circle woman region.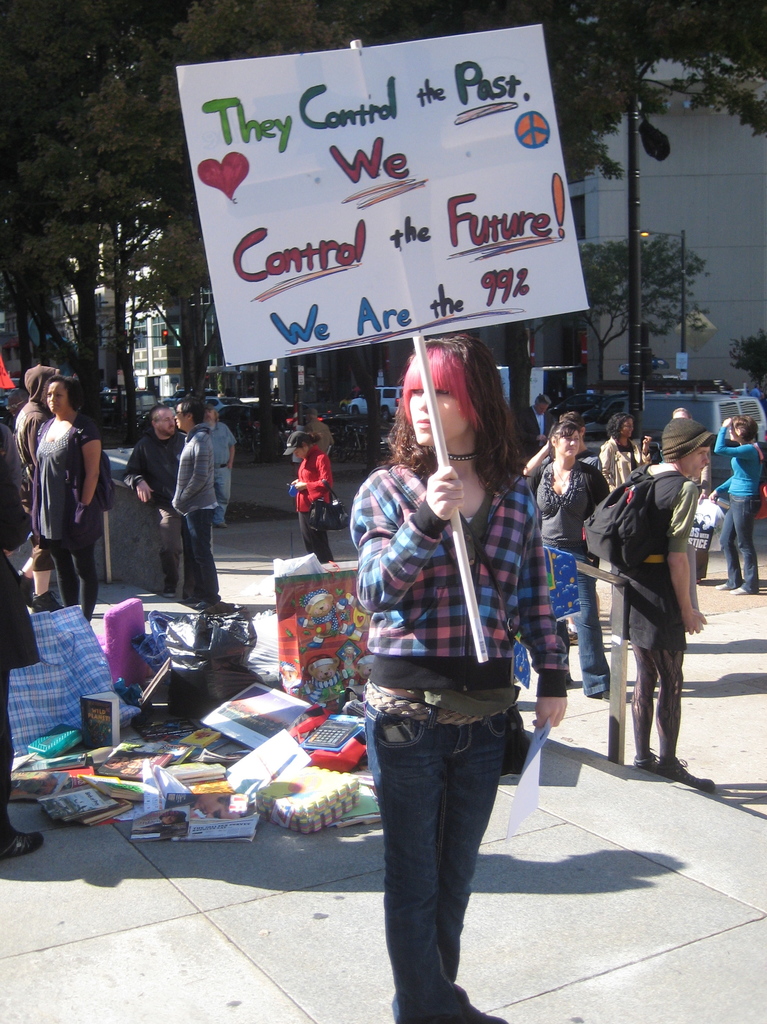
Region: <box>20,371,106,623</box>.
